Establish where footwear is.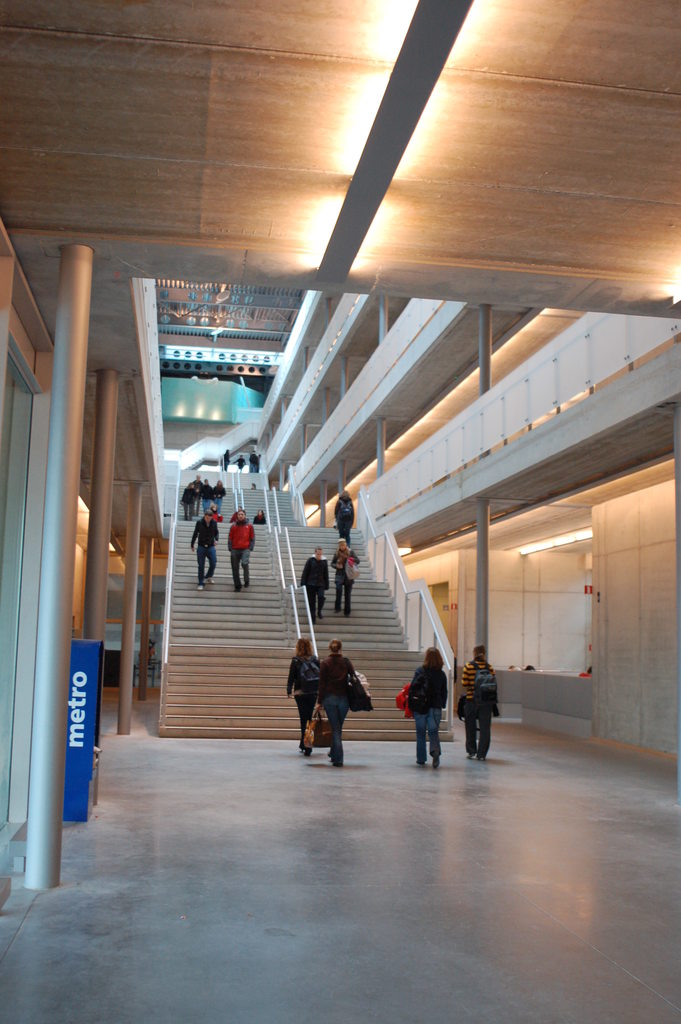
Established at locate(332, 748, 347, 771).
